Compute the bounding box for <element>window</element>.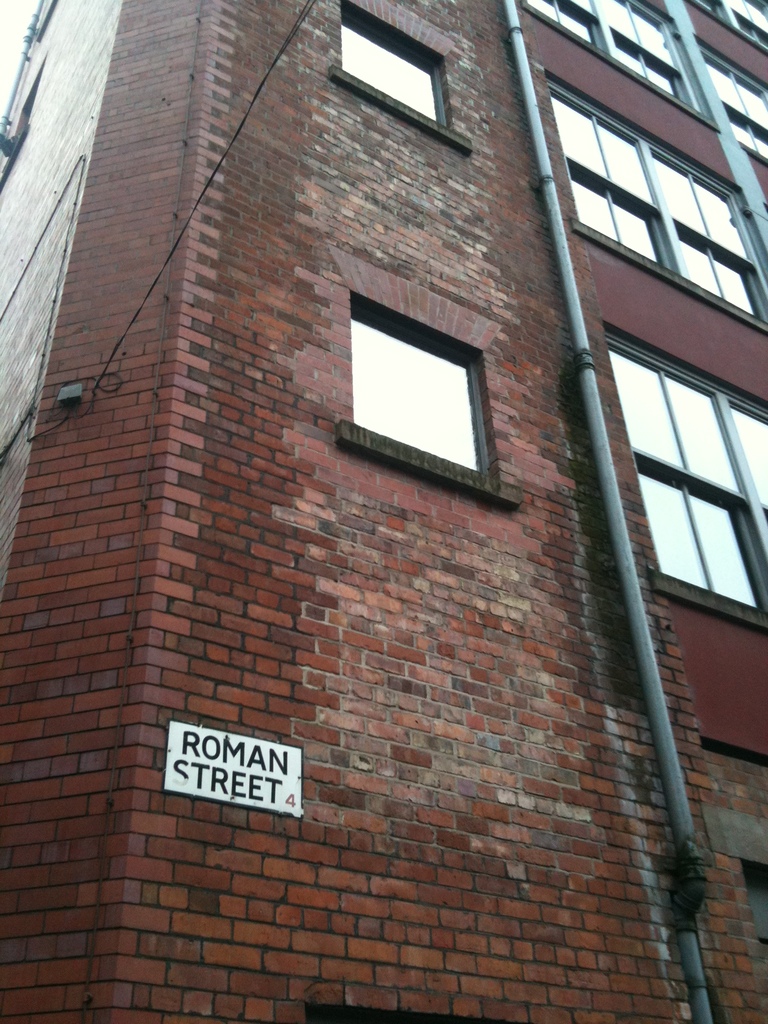
detection(353, 273, 499, 484).
